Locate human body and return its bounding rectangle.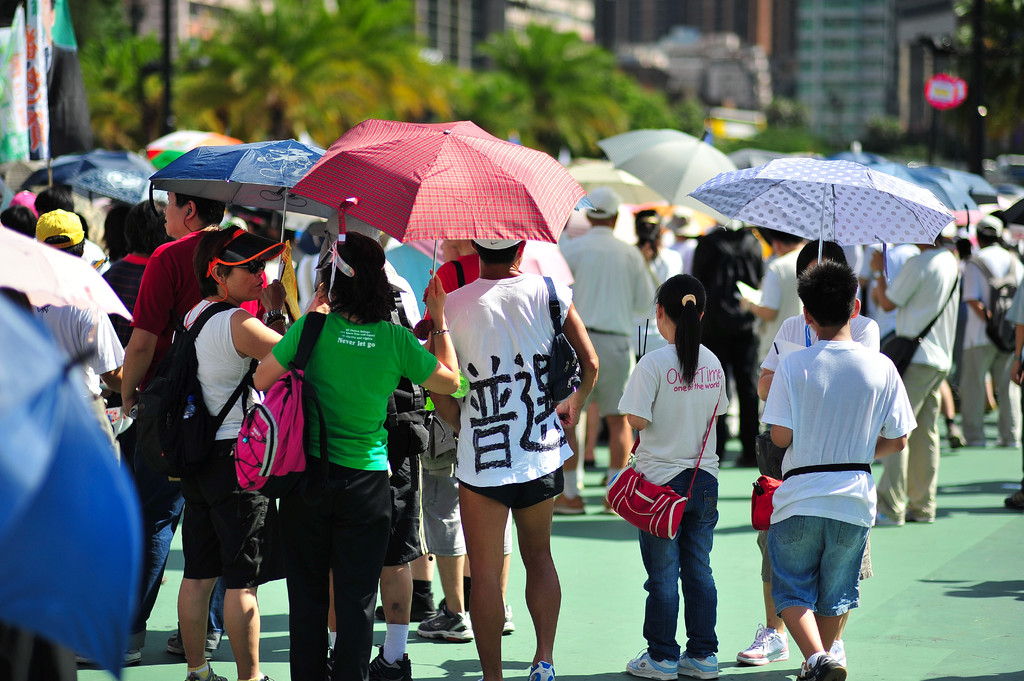
Rect(436, 237, 604, 680).
